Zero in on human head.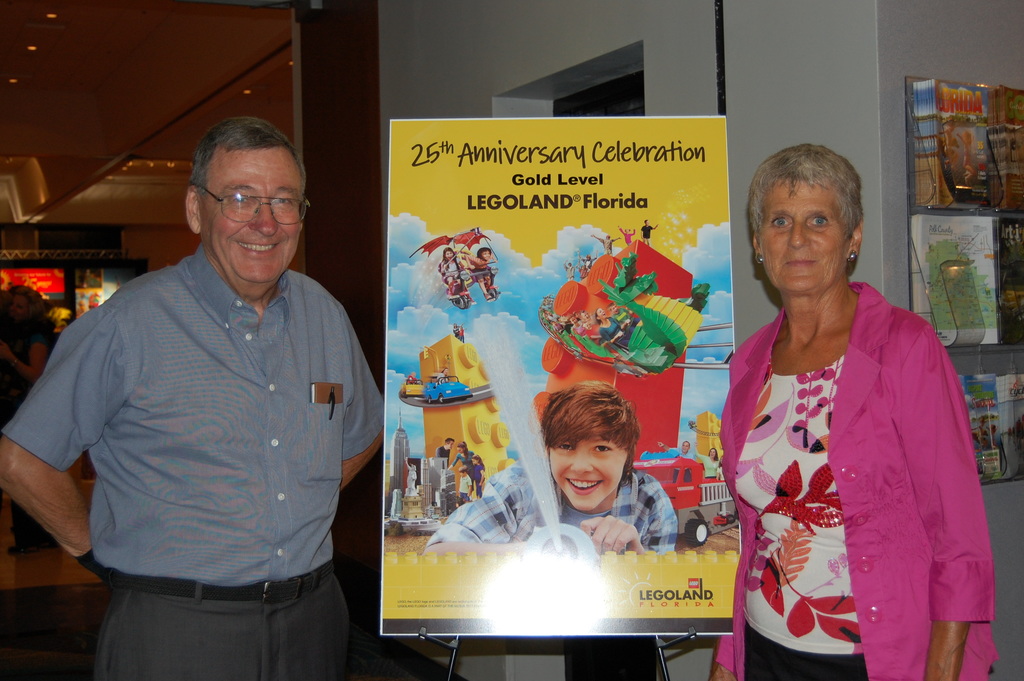
Zeroed in: (2, 283, 40, 325).
